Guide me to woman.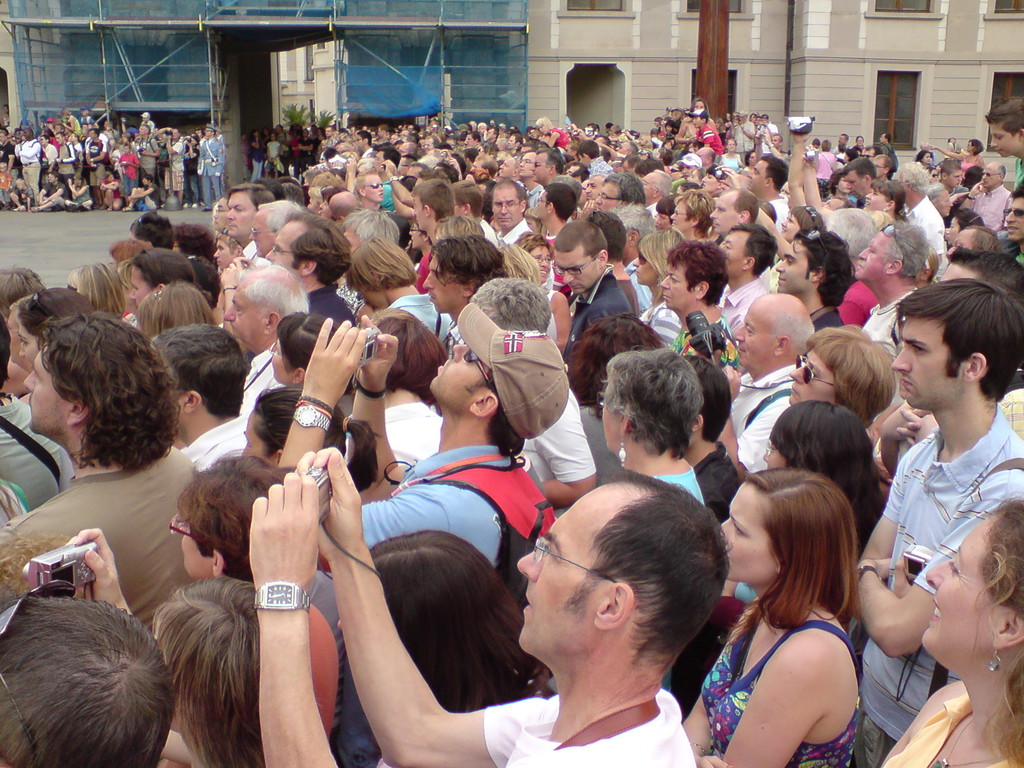
Guidance: <bbox>136, 273, 212, 345</bbox>.
